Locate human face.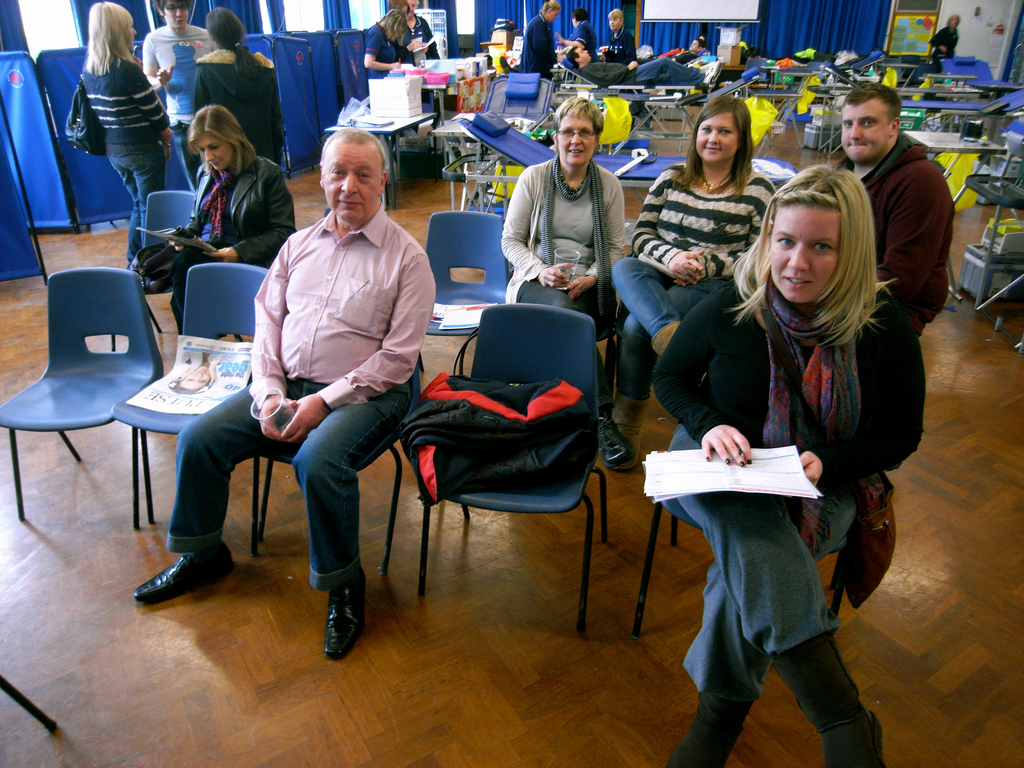
Bounding box: box=[557, 118, 595, 164].
